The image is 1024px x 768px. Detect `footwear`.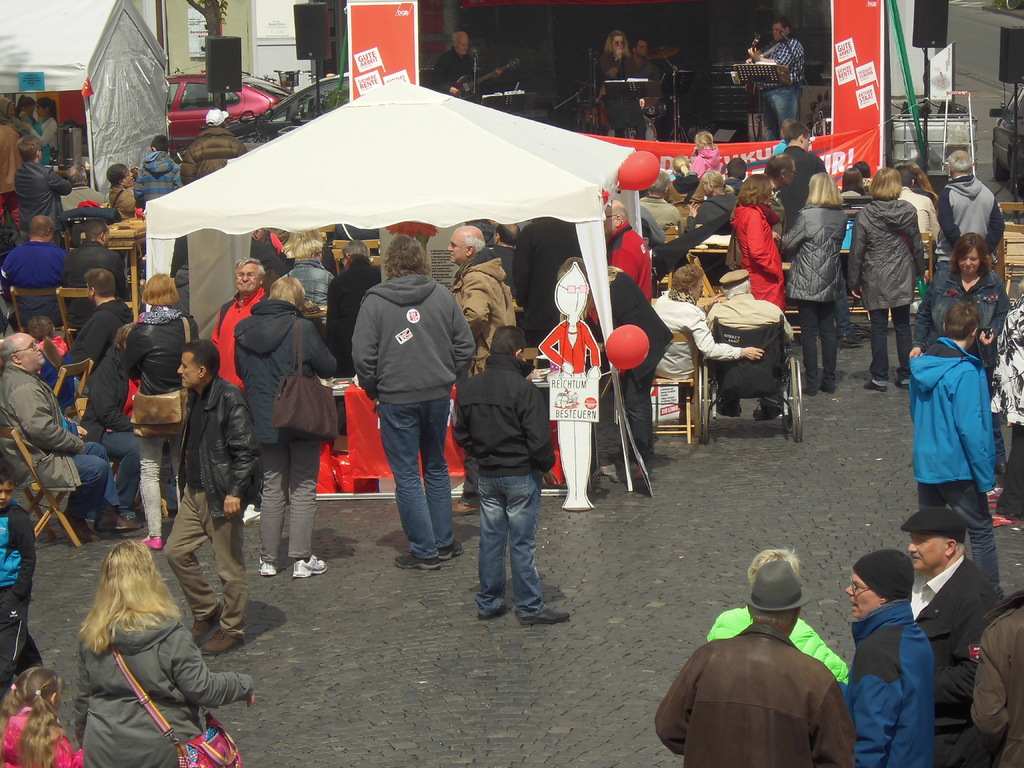
Detection: (993, 511, 1016, 526).
